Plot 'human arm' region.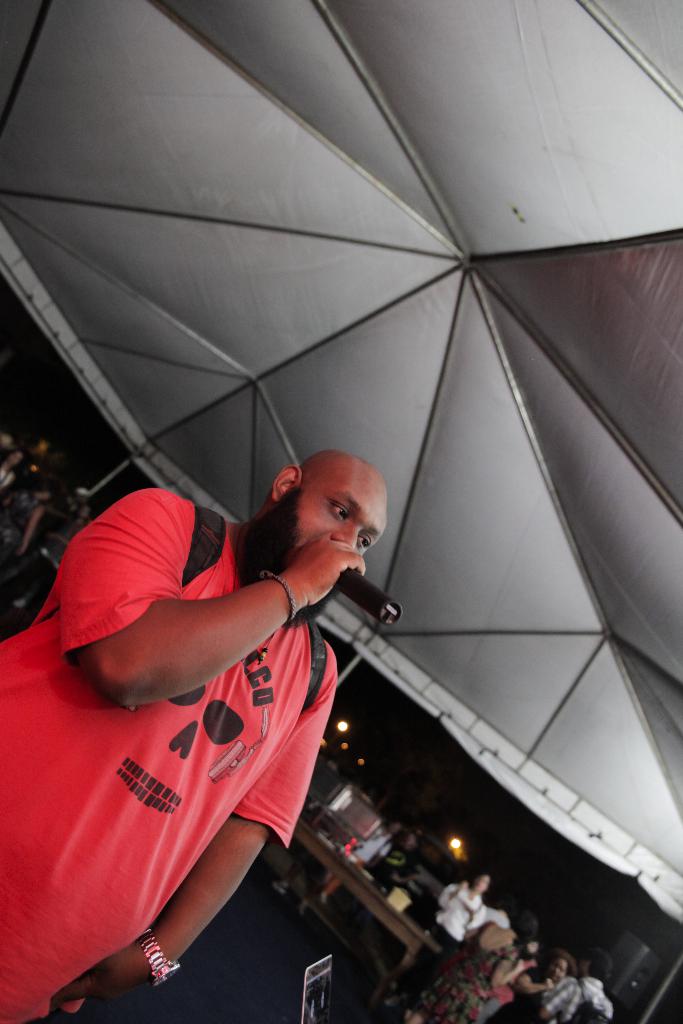
Plotted at select_region(468, 911, 485, 930).
